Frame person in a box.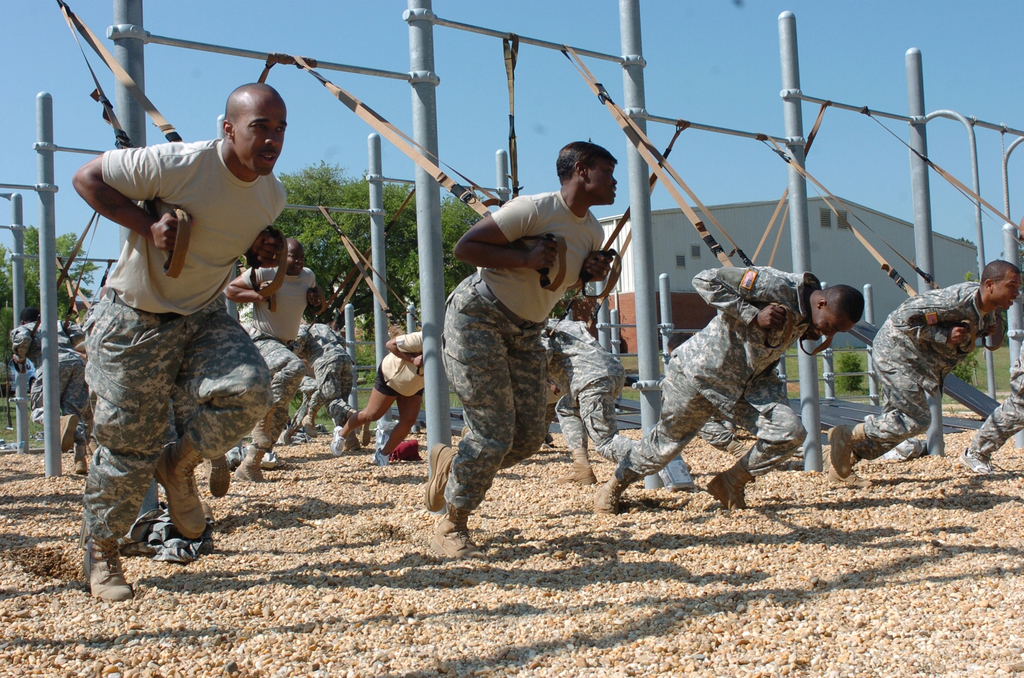
bbox(217, 255, 333, 492).
